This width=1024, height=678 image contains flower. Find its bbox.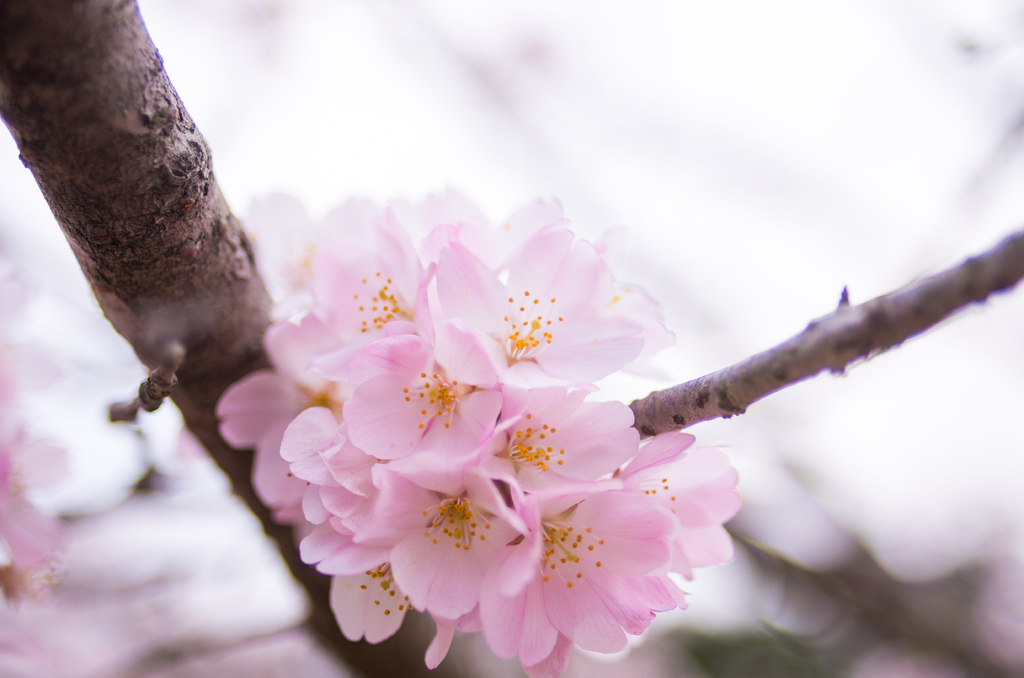
(340,325,507,474).
